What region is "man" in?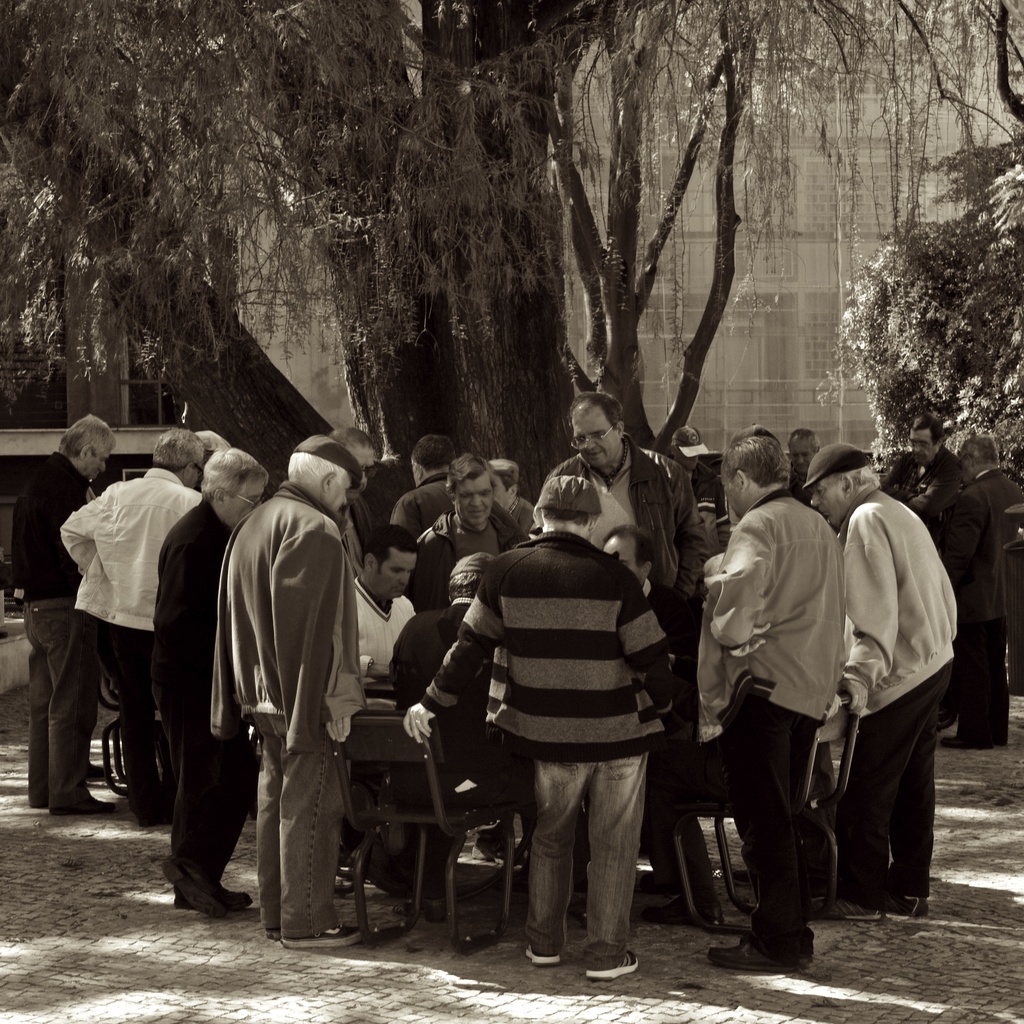
408:487:696:967.
